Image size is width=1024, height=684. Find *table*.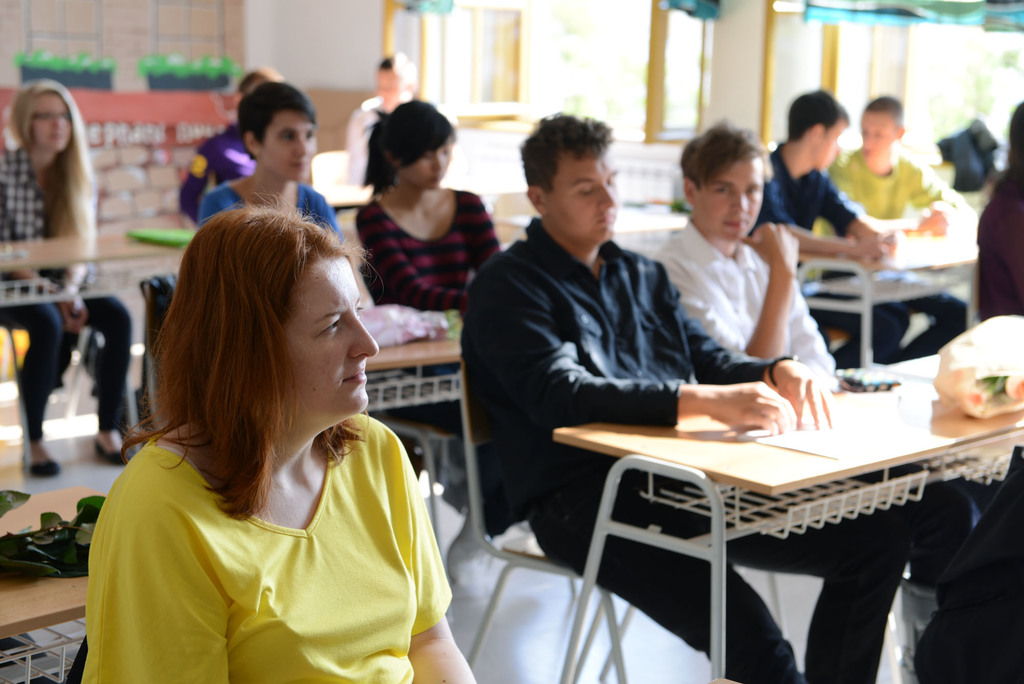
bbox=(0, 205, 193, 443).
